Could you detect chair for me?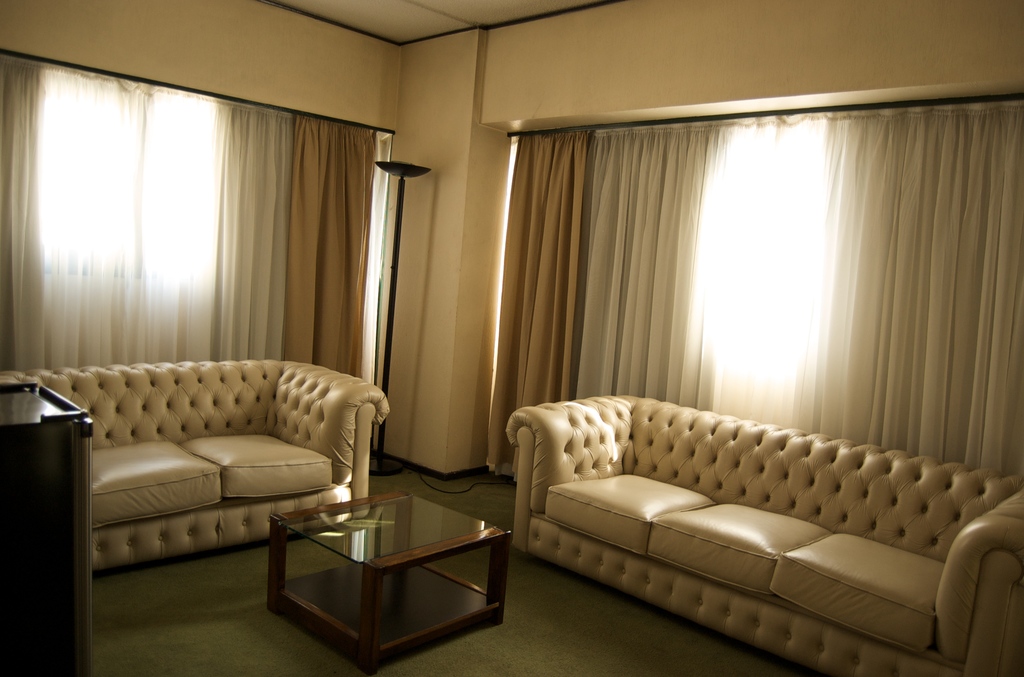
Detection result: crop(511, 388, 1023, 676).
